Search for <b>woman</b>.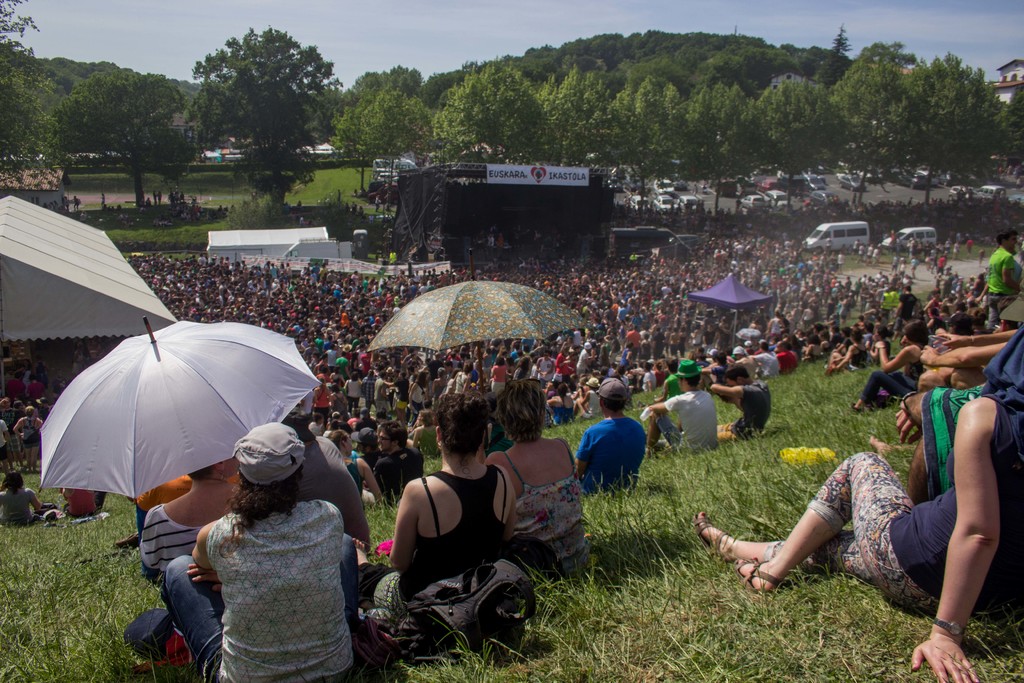
Found at left=696, top=329, right=1023, bottom=682.
